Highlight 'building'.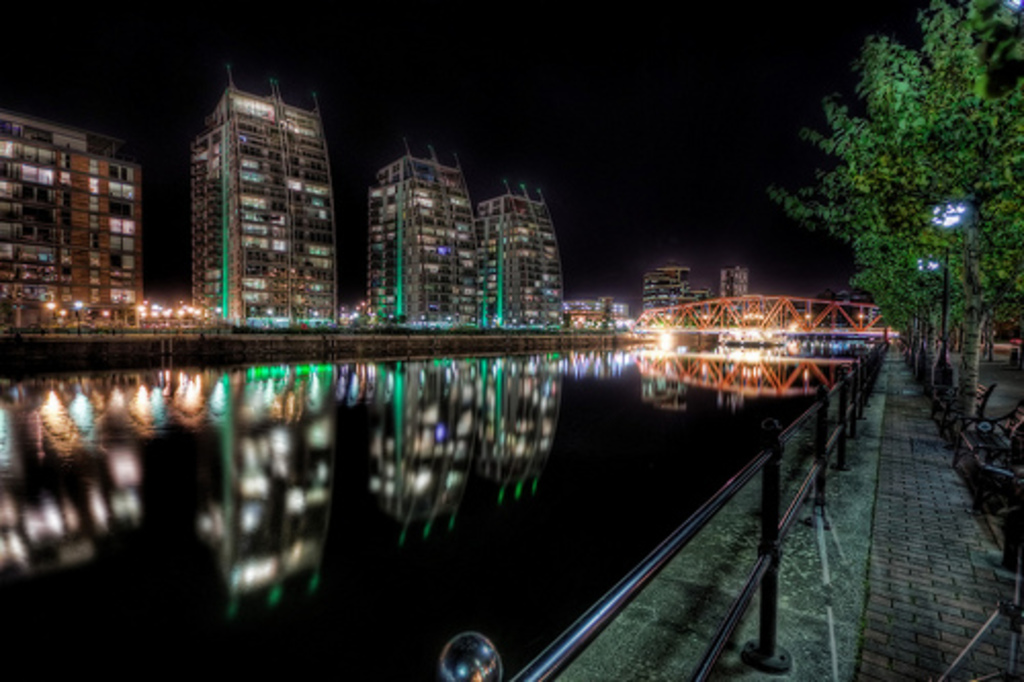
Highlighted region: <box>559,293,633,332</box>.
